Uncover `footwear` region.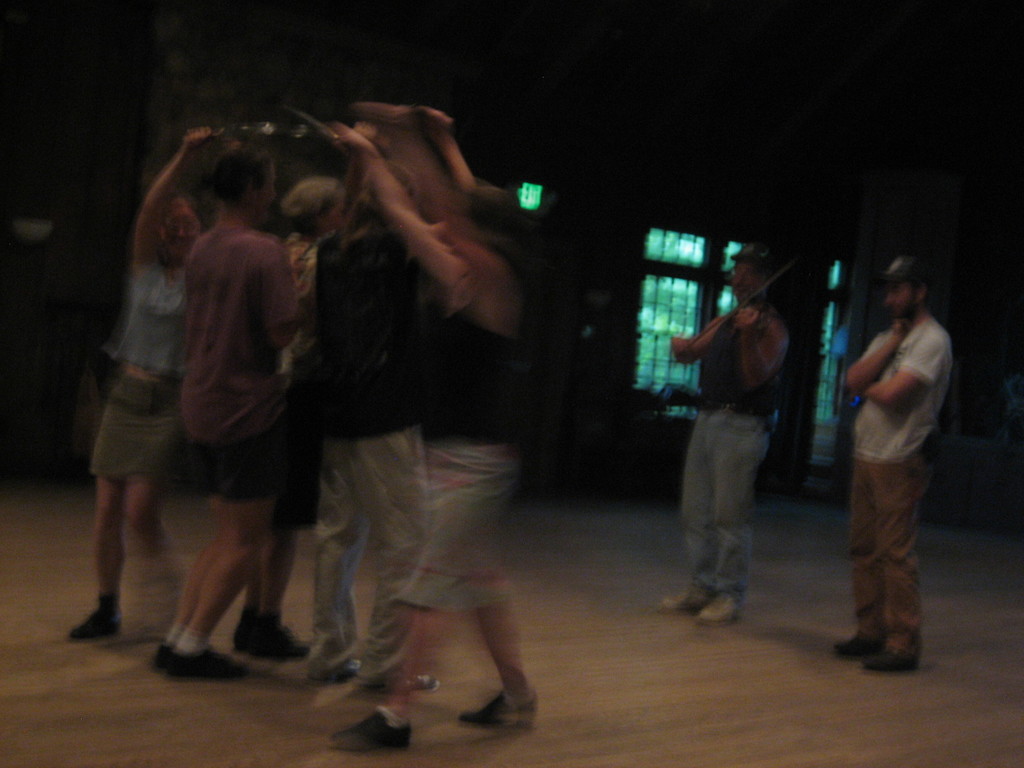
Uncovered: 69/599/124/639.
